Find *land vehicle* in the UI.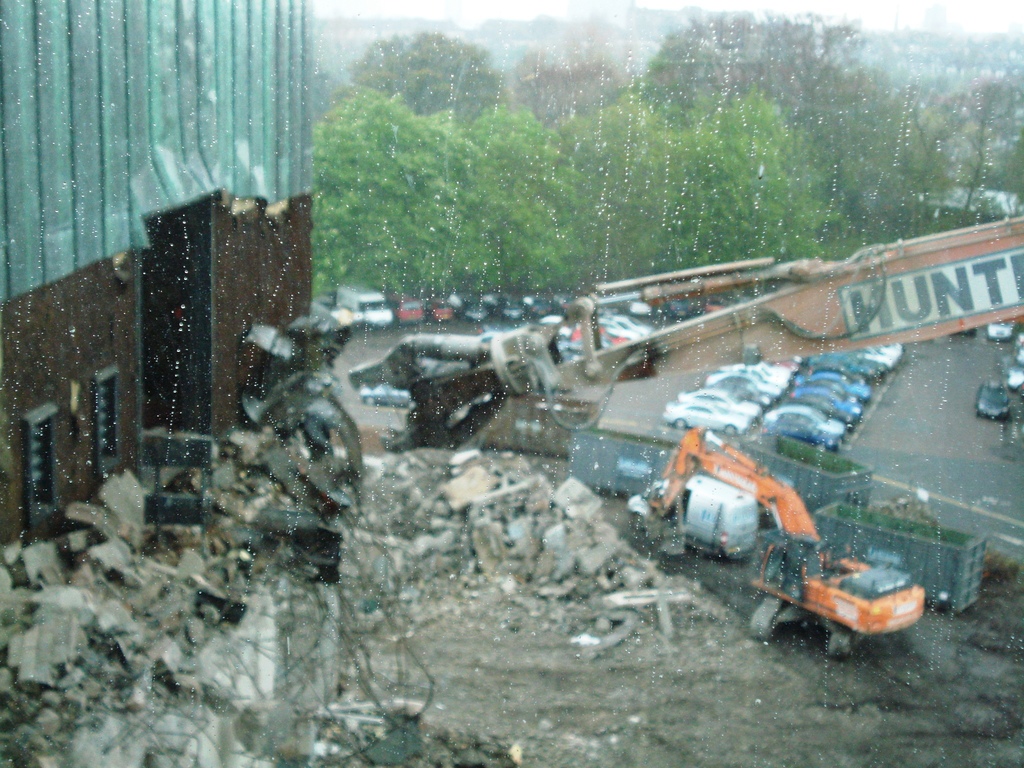
UI element at {"left": 444, "top": 291, "right": 492, "bottom": 323}.
